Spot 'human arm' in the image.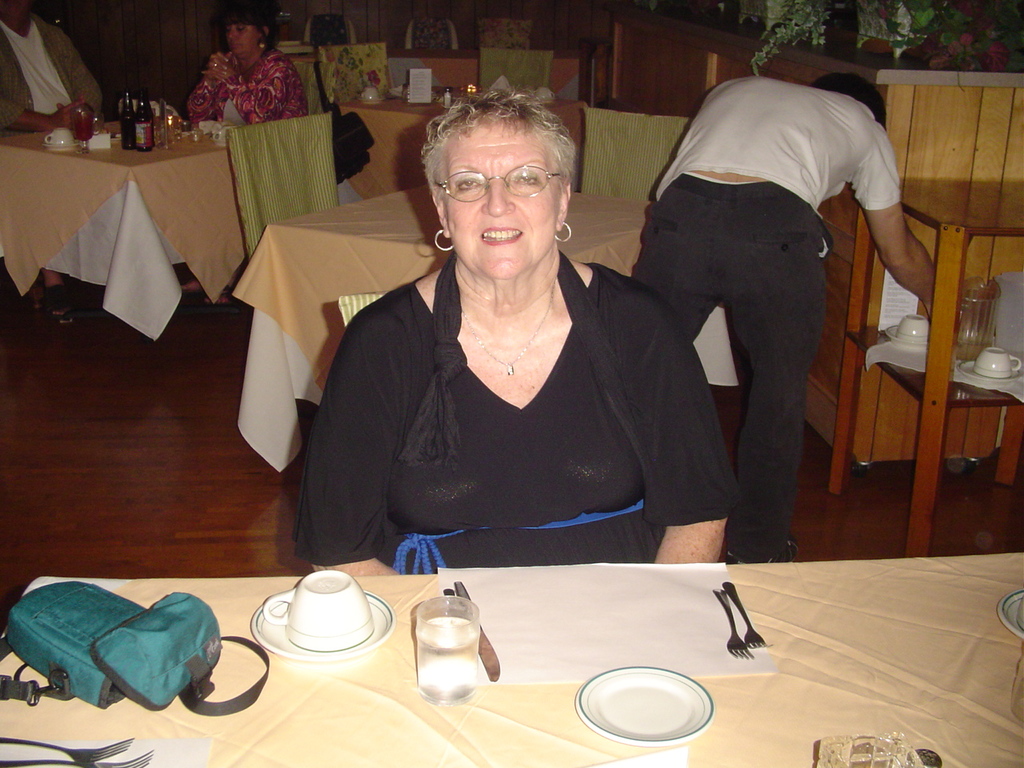
'human arm' found at [54,27,110,106].
